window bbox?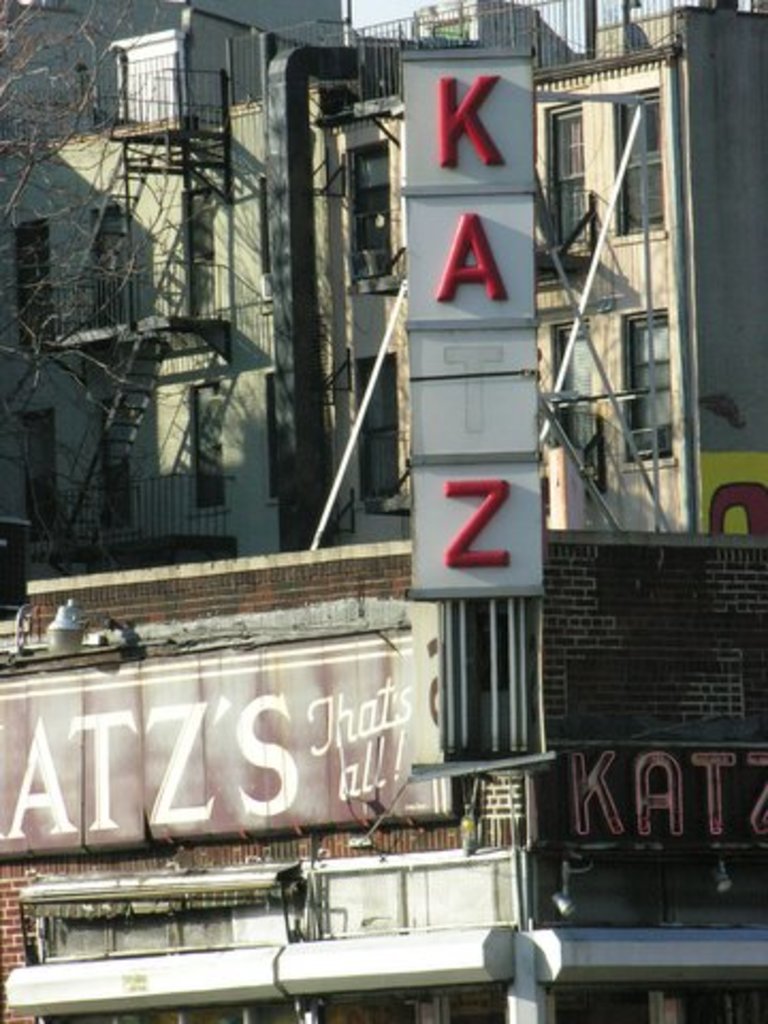
x1=177, y1=186, x2=224, y2=316
